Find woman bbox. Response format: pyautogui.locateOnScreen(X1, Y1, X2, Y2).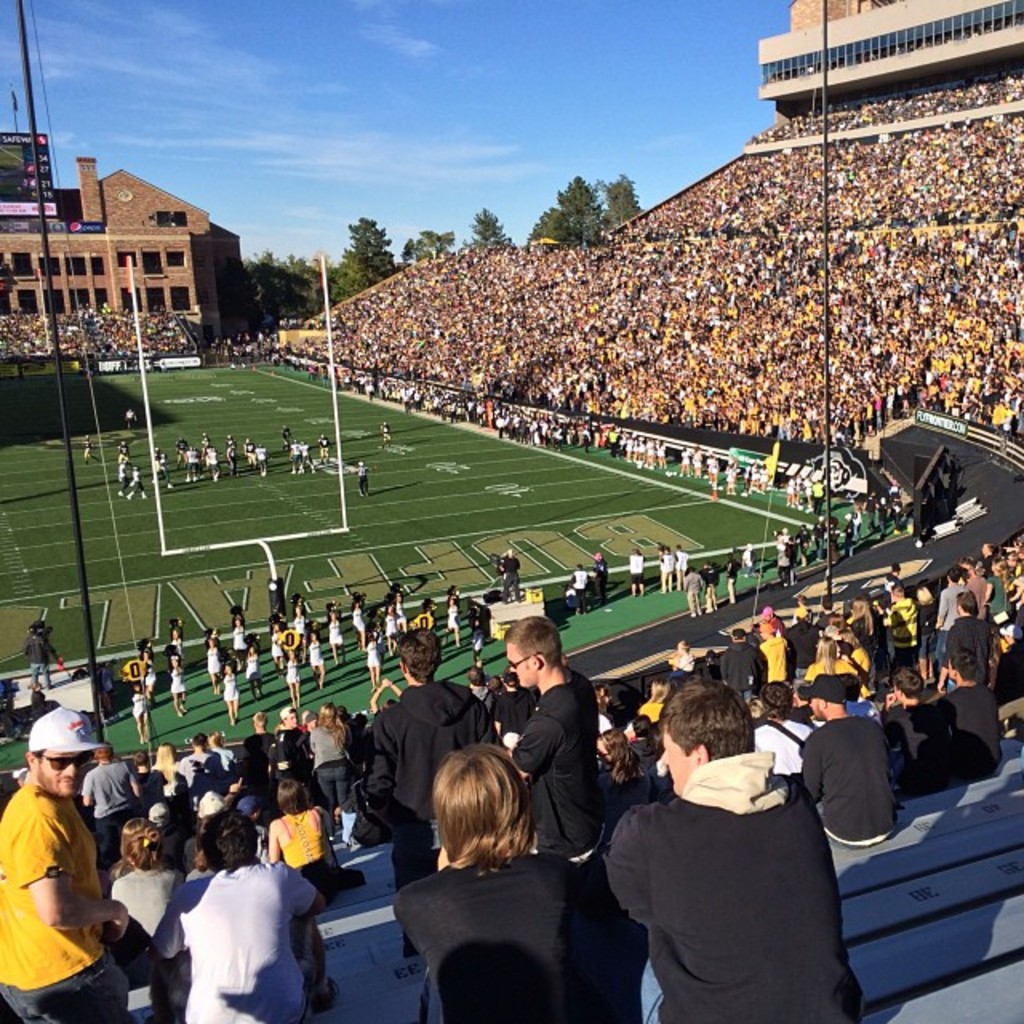
pyautogui.locateOnScreen(242, 635, 262, 702).
